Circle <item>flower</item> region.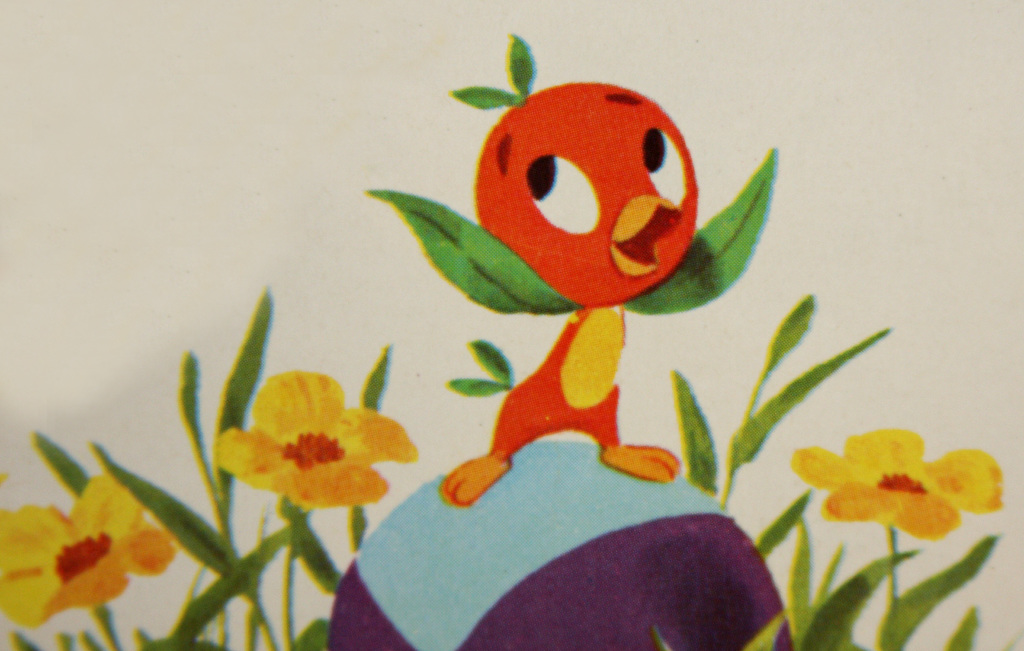
Region: Rect(0, 467, 184, 633).
